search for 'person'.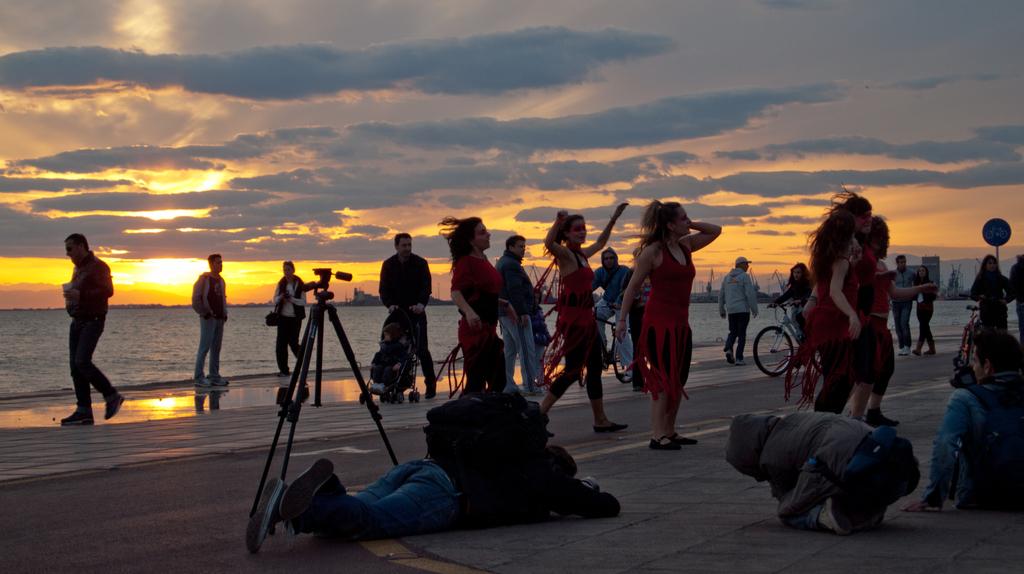
Found at bbox=[593, 248, 636, 376].
